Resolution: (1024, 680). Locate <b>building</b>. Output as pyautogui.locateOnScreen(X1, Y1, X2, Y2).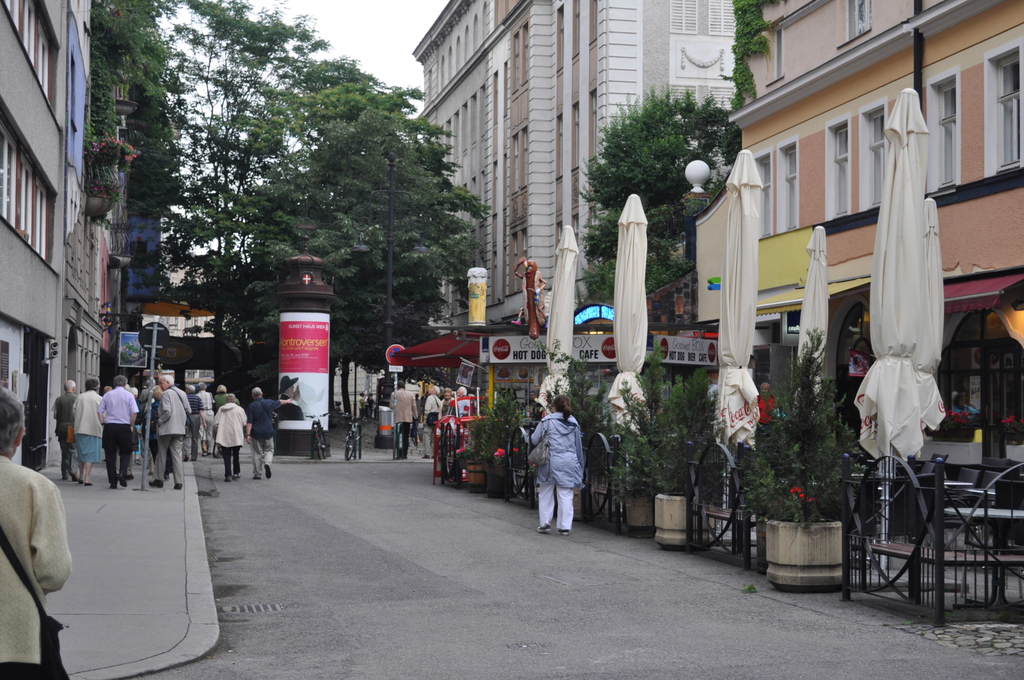
pyautogui.locateOnScreen(0, 0, 98, 472).
